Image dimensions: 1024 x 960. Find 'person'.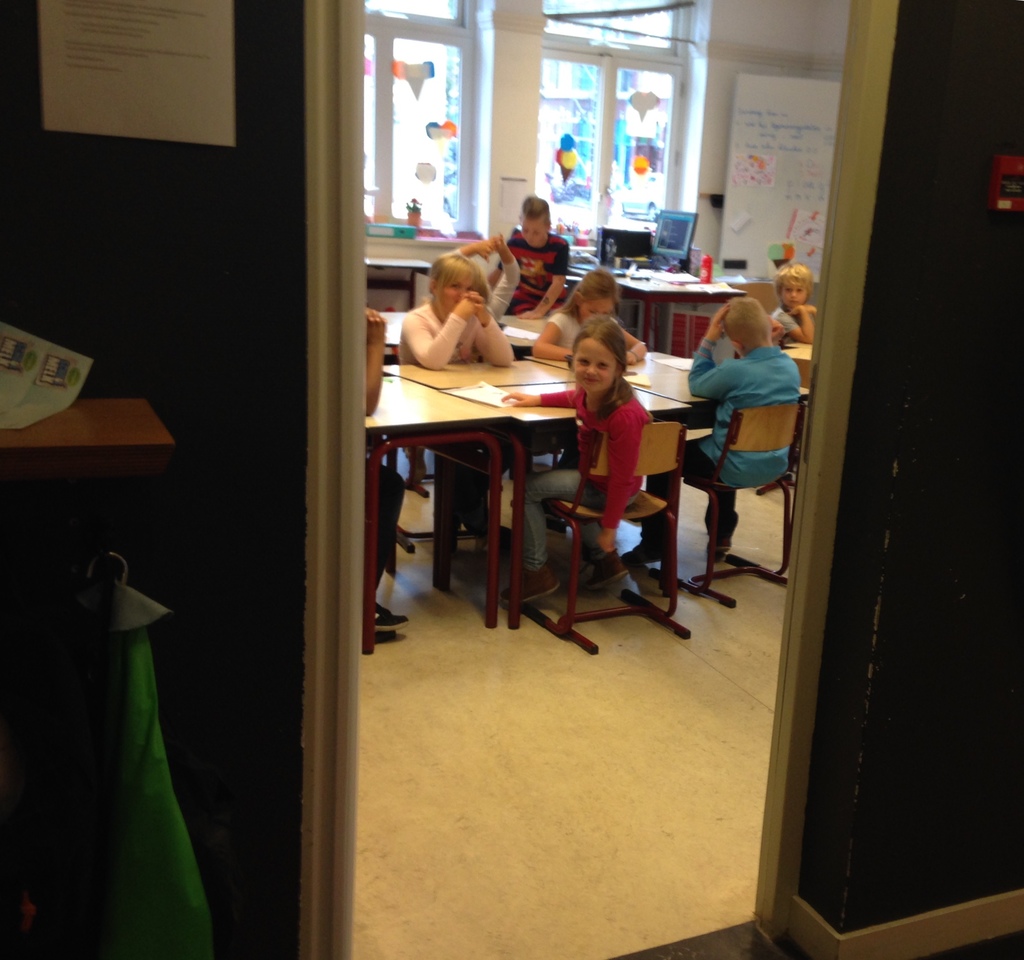
399/253/515/365.
